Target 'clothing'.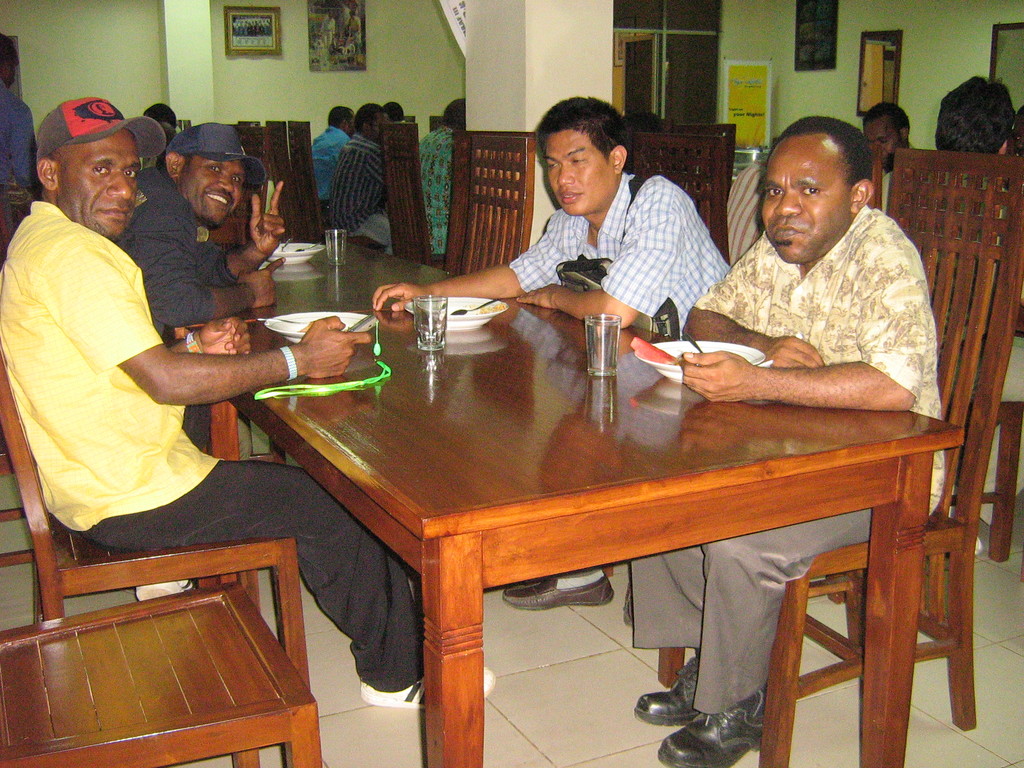
Target region: (418,121,446,260).
